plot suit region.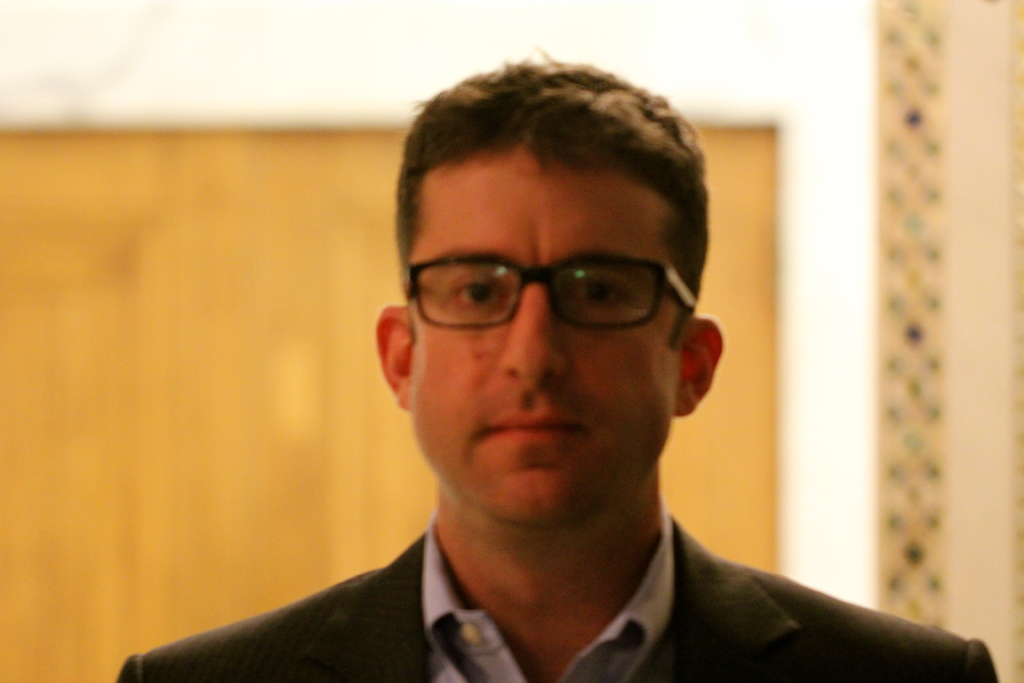
Plotted at left=232, top=450, right=990, bottom=682.
